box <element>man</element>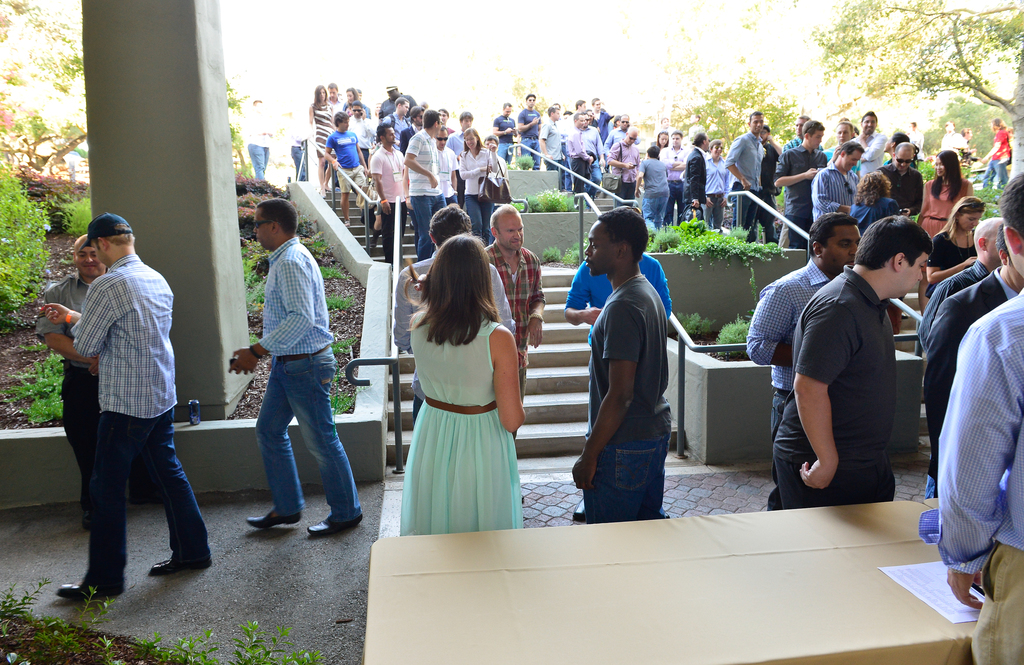
(x1=566, y1=195, x2=676, y2=445)
